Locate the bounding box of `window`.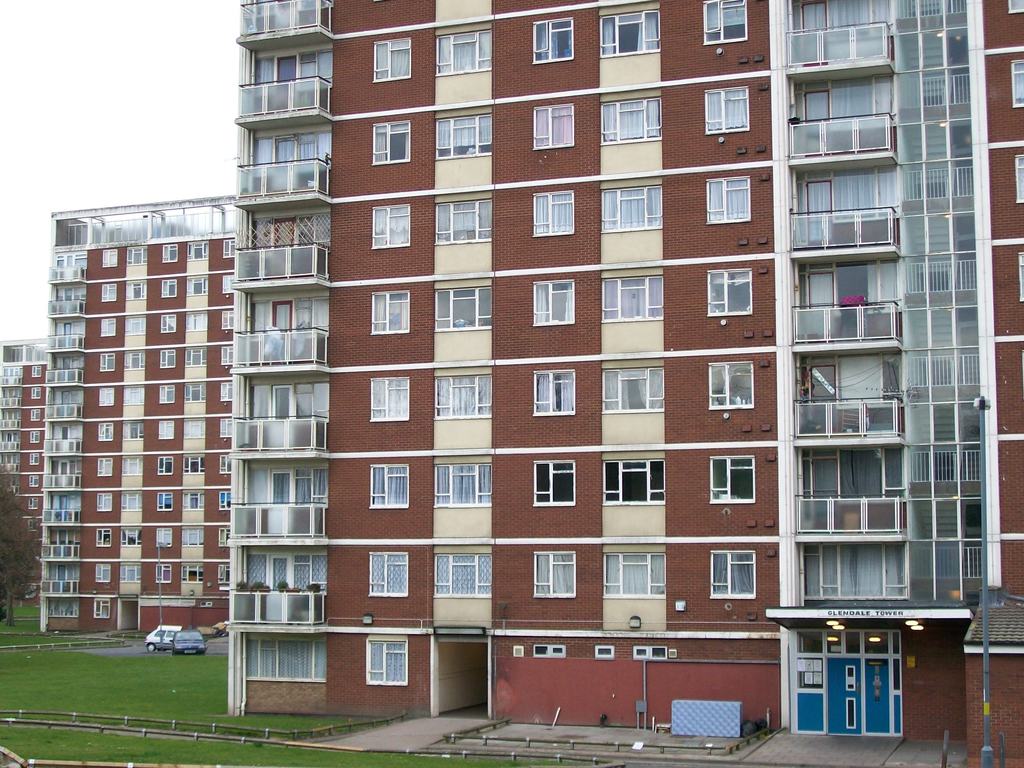
Bounding box: crop(246, 468, 273, 507).
